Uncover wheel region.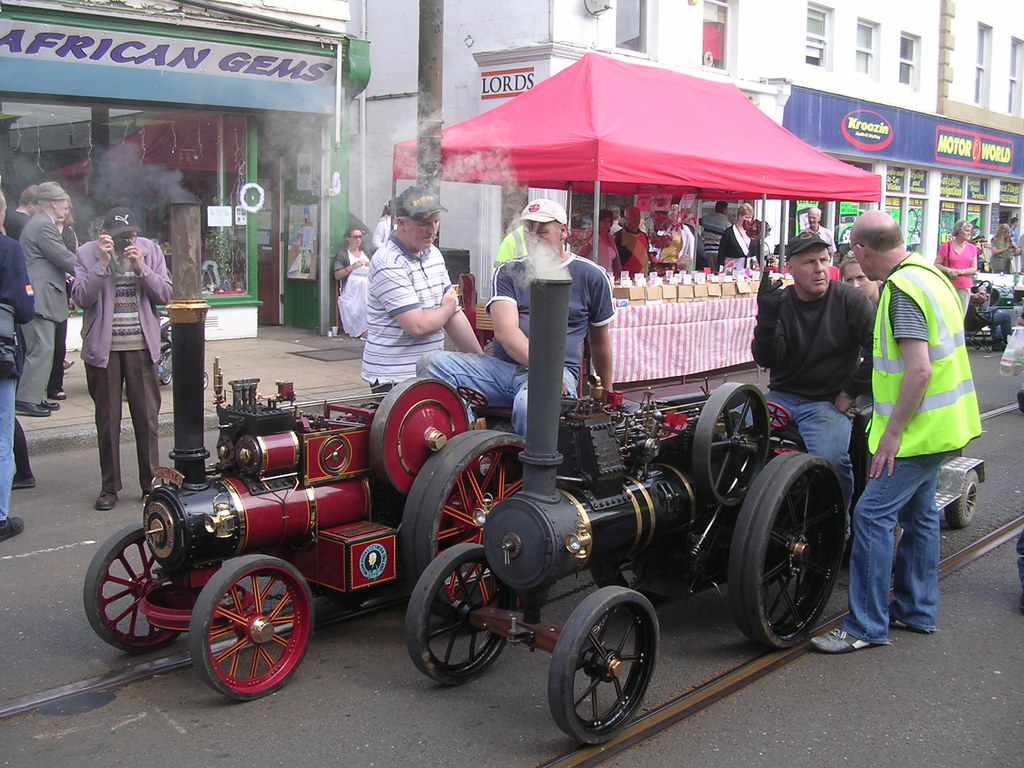
Uncovered: 456:387:487:405.
